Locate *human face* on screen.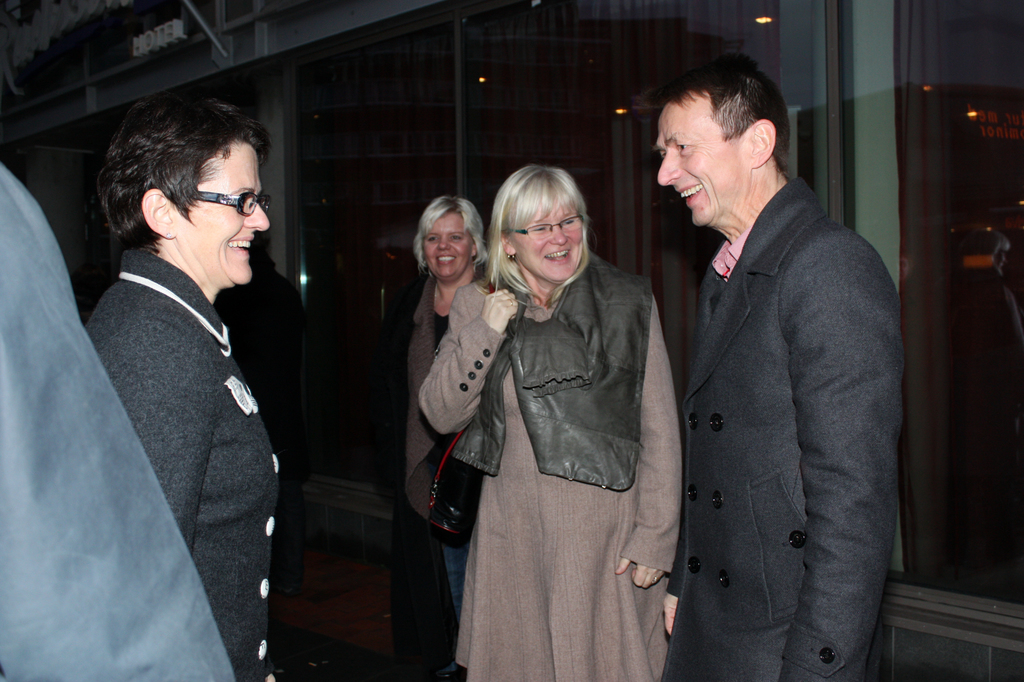
On screen at pyautogui.locateOnScreen(659, 104, 740, 225).
